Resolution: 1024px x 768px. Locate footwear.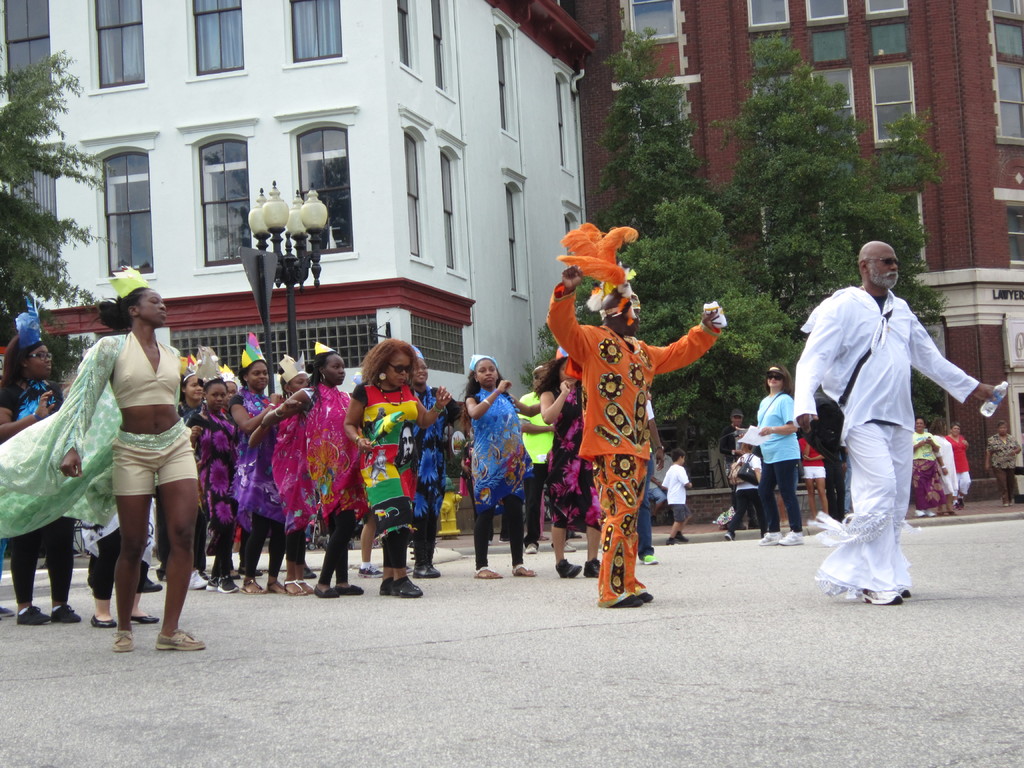
915, 508, 927, 520.
